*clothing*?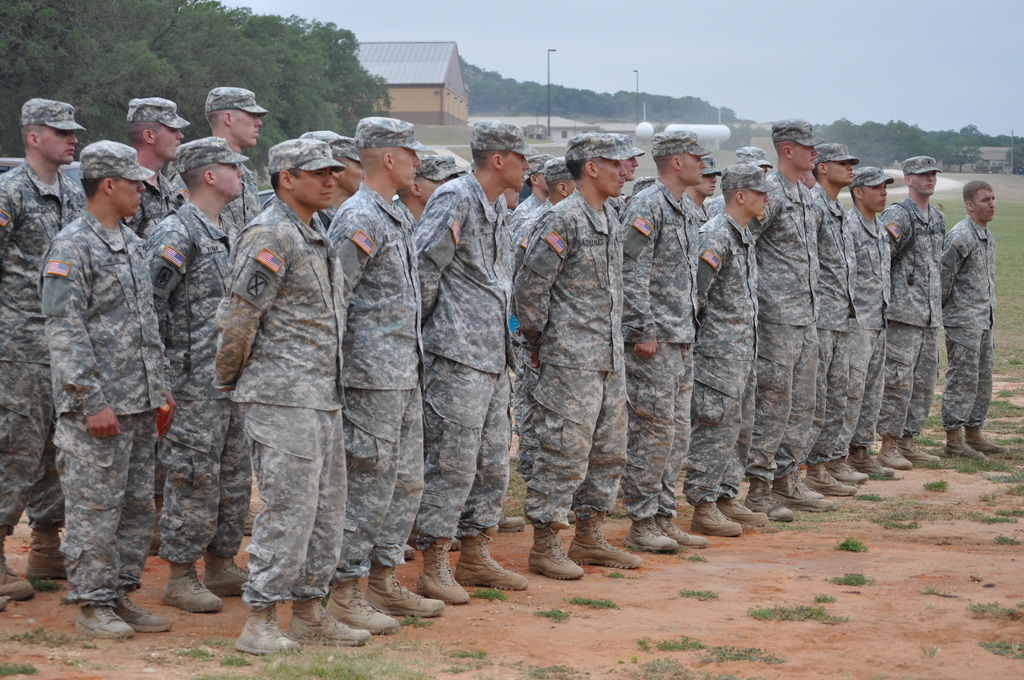
[left=214, top=190, right=348, bottom=603]
